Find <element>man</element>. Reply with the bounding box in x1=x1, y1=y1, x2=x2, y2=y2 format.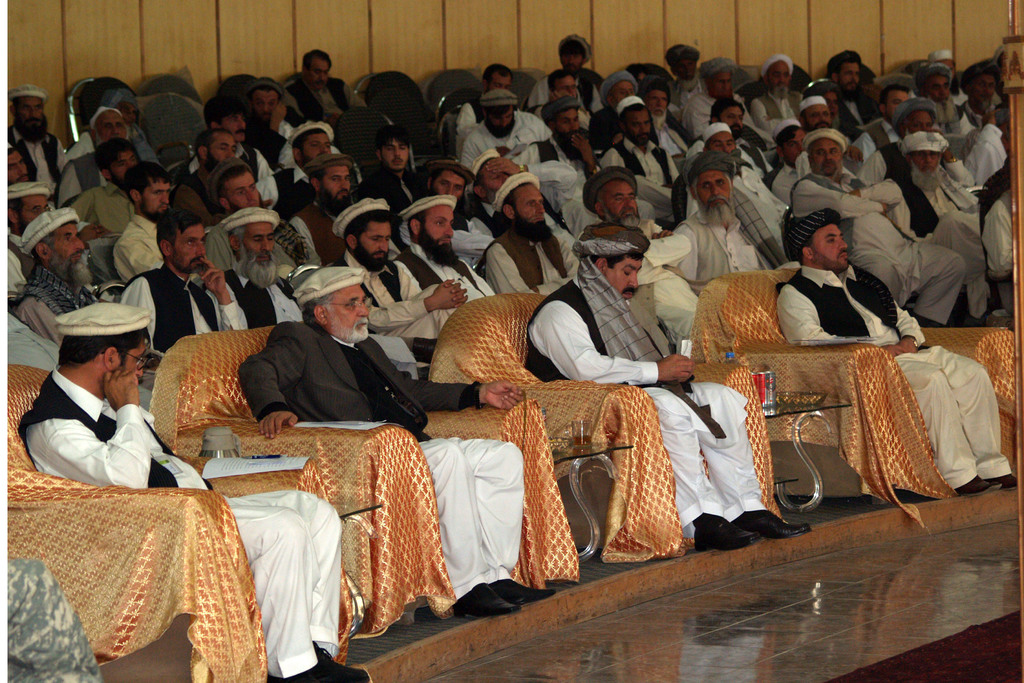
x1=514, y1=103, x2=611, y2=235.
